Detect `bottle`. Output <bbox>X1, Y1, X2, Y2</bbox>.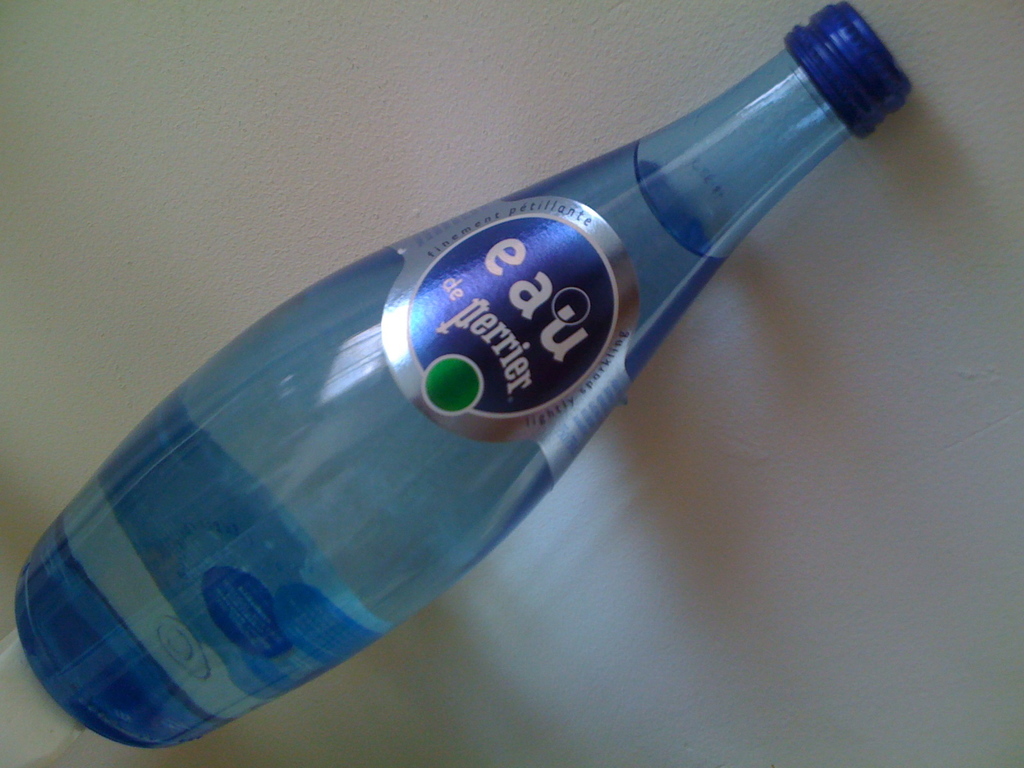
<bbox>0, 3, 928, 749</bbox>.
